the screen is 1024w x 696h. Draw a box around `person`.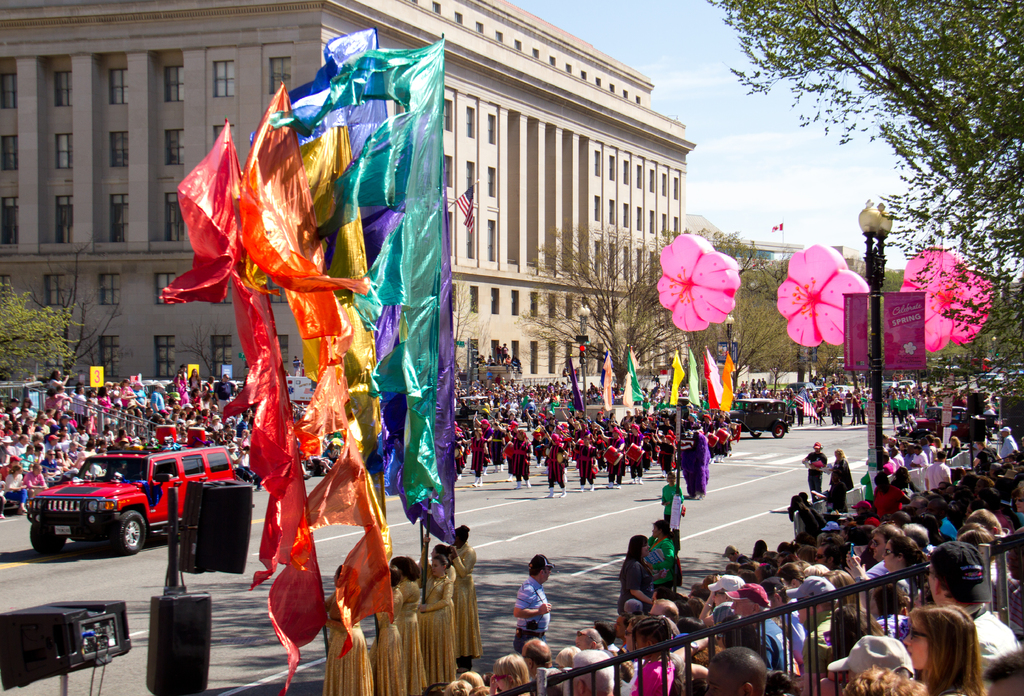
pyautogui.locateOnScreen(367, 563, 403, 695).
